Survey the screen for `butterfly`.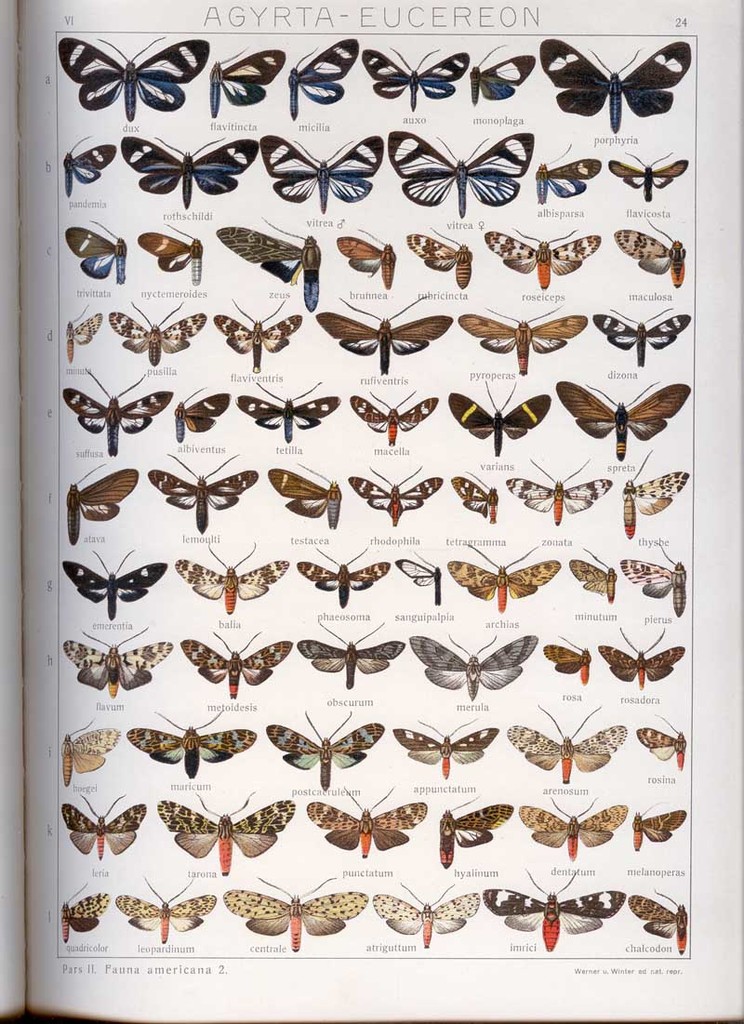
Survey found: <region>380, 129, 534, 228</region>.
